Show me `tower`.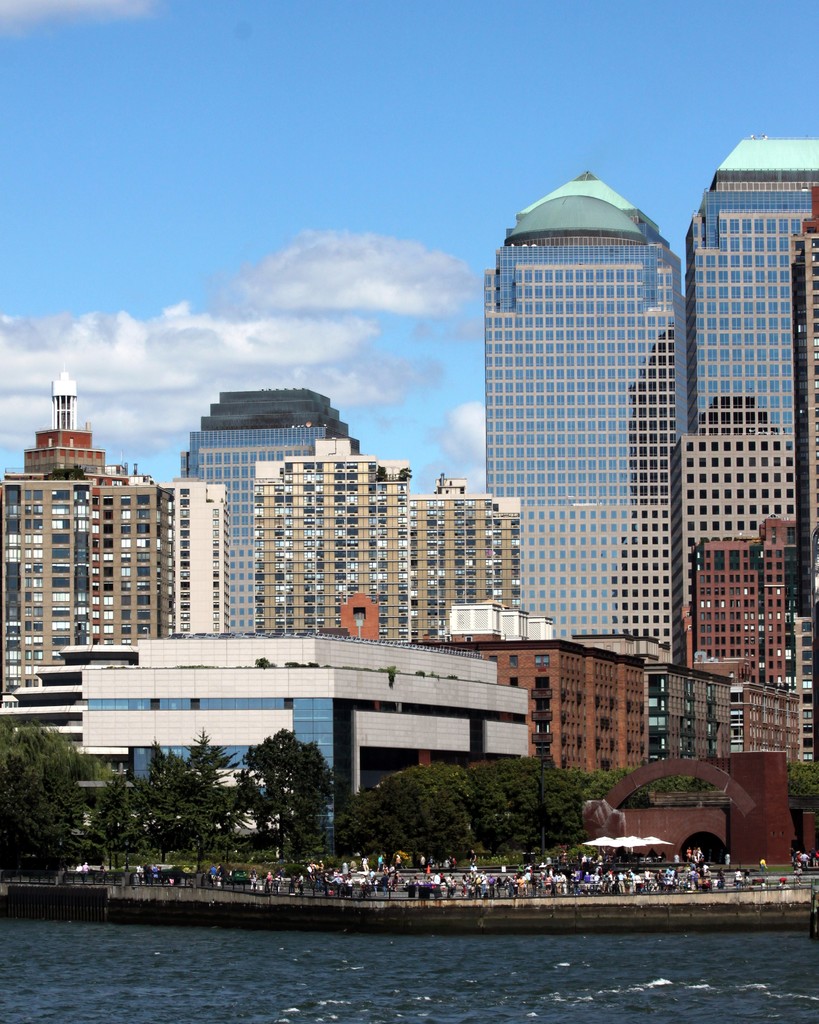
`tower` is here: 180,393,369,636.
